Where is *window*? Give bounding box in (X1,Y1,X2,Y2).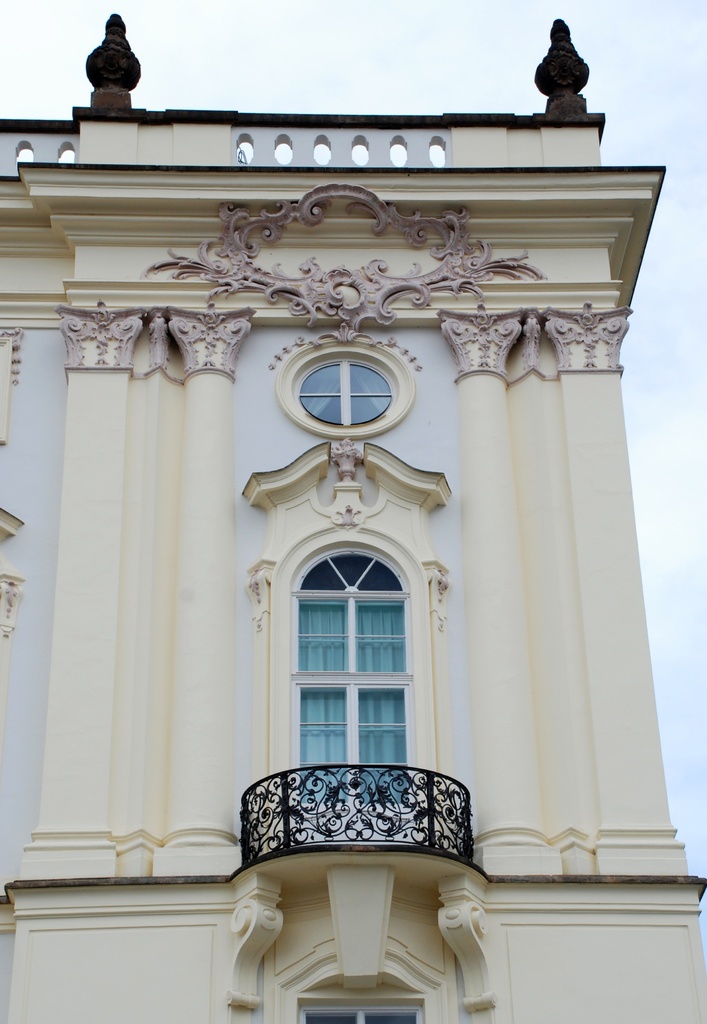
(285,550,418,798).
